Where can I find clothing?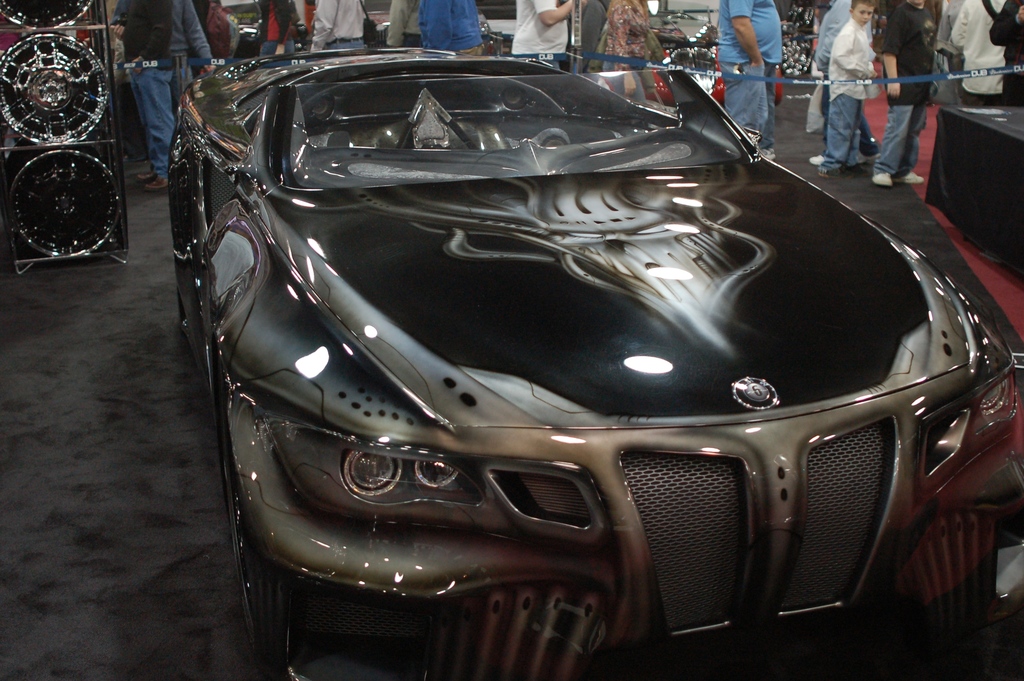
You can find it at (950,0,1012,103).
